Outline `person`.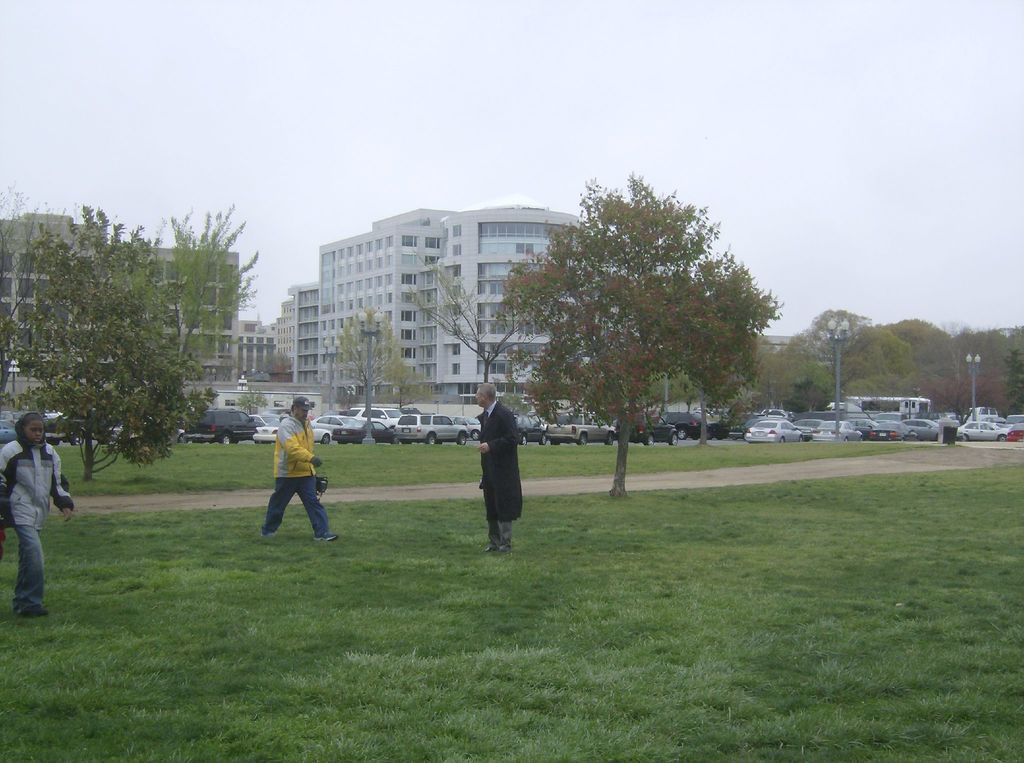
Outline: BBox(254, 401, 323, 559).
